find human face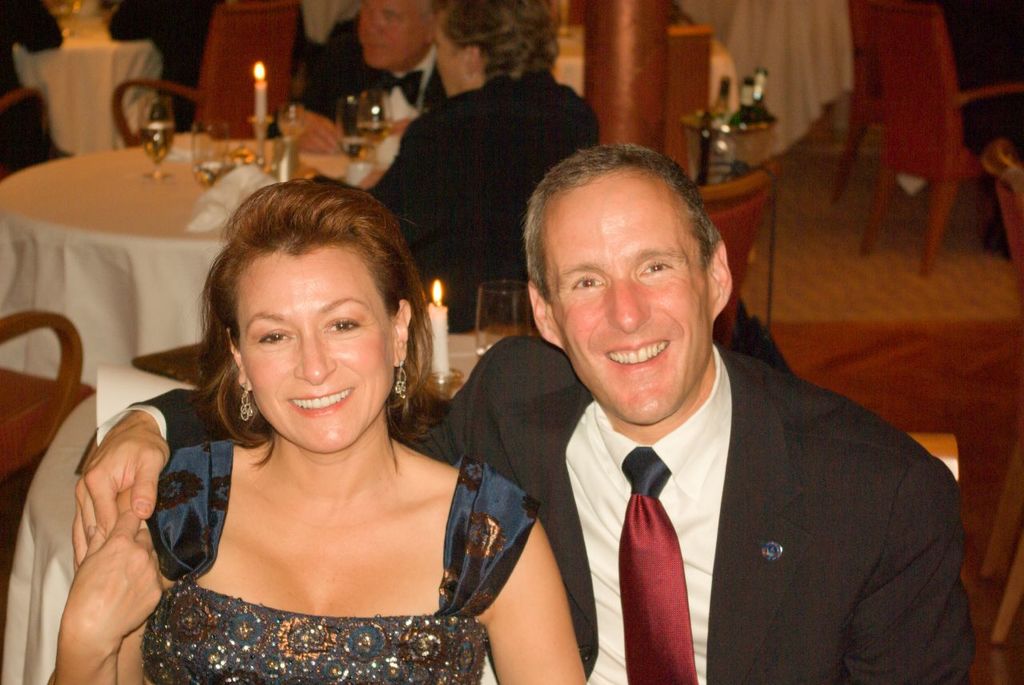
bbox=[357, 0, 423, 70]
